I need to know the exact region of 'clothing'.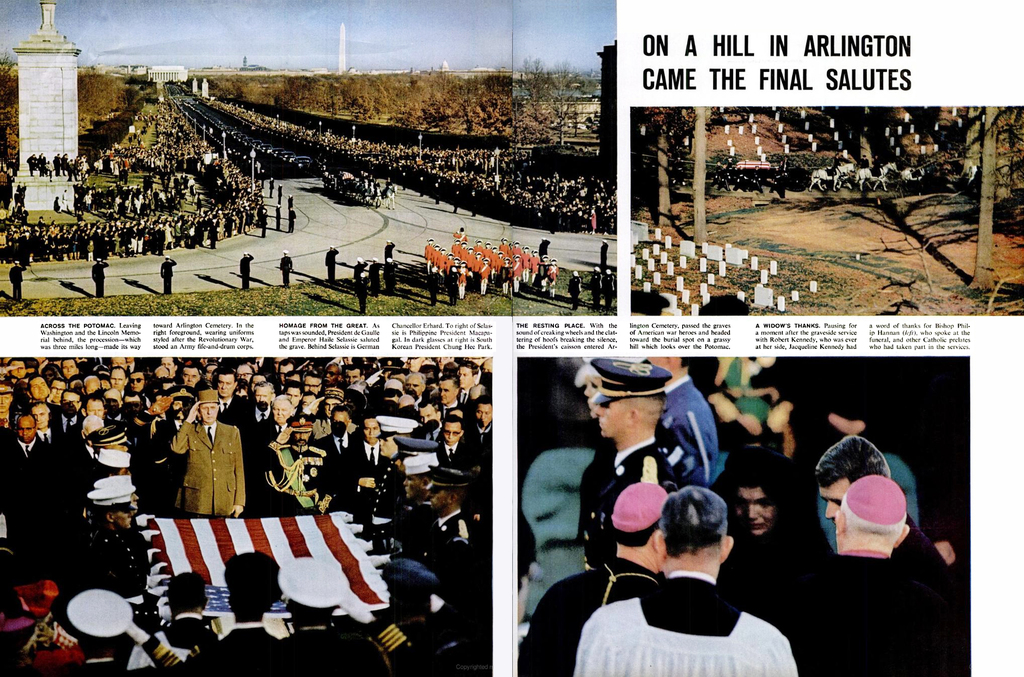
Region: x1=385 y1=243 x2=396 y2=262.
